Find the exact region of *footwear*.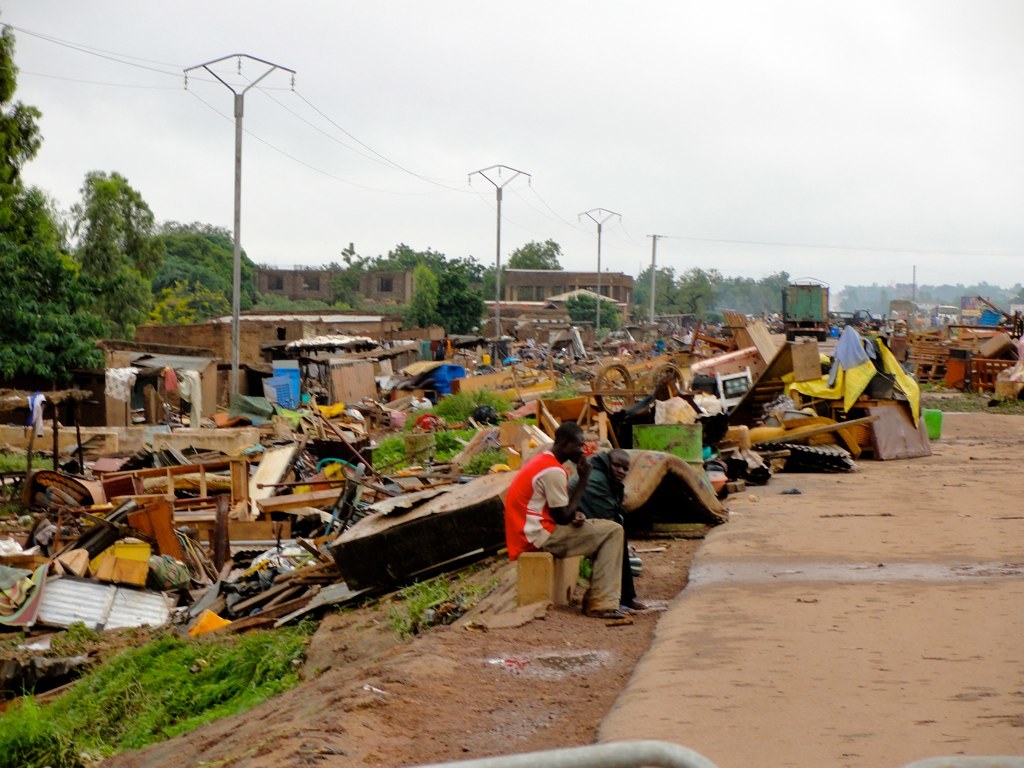
Exact region: 590:609:620:628.
